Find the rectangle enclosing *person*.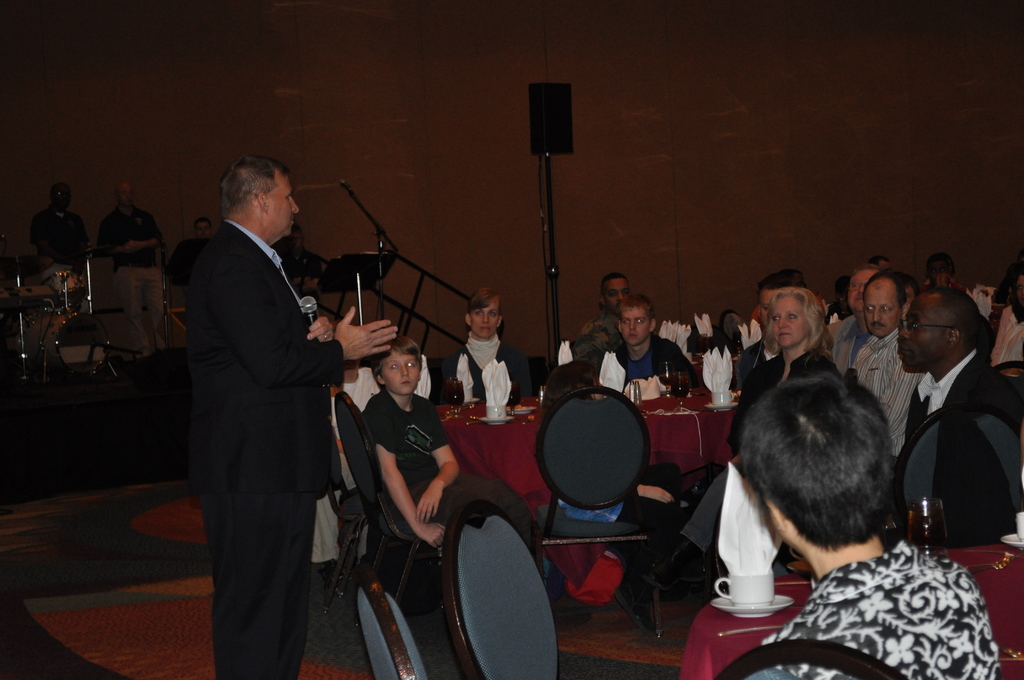
161 216 210 291.
